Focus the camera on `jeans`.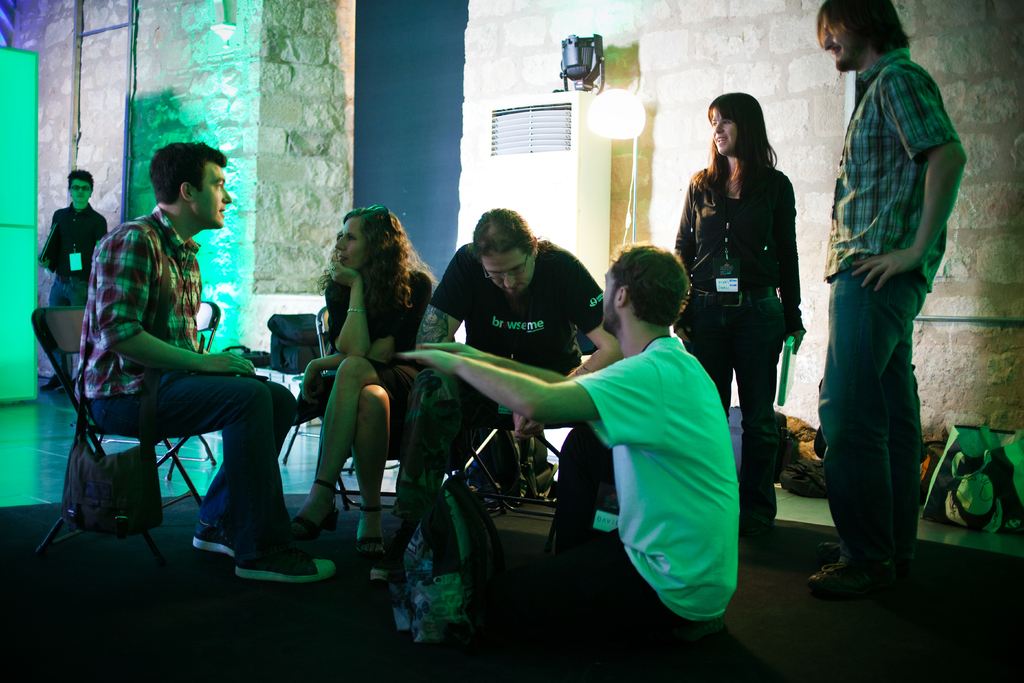
Focus region: 683, 289, 788, 527.
